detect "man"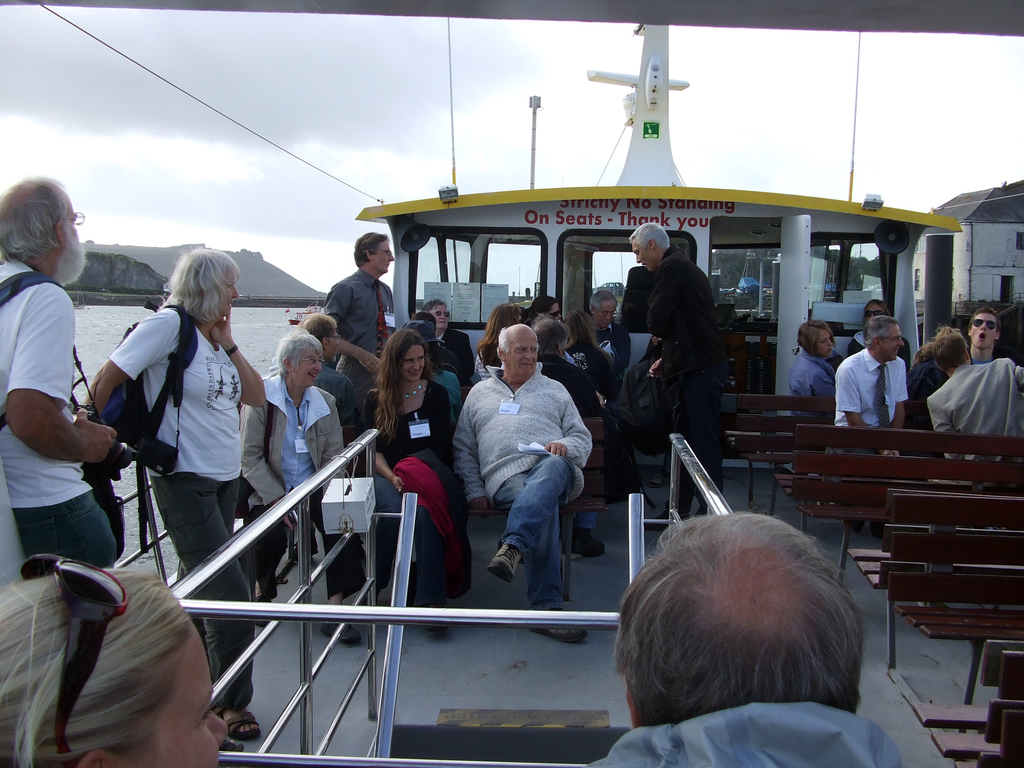
<region>966, 301, 994, 358</region>
